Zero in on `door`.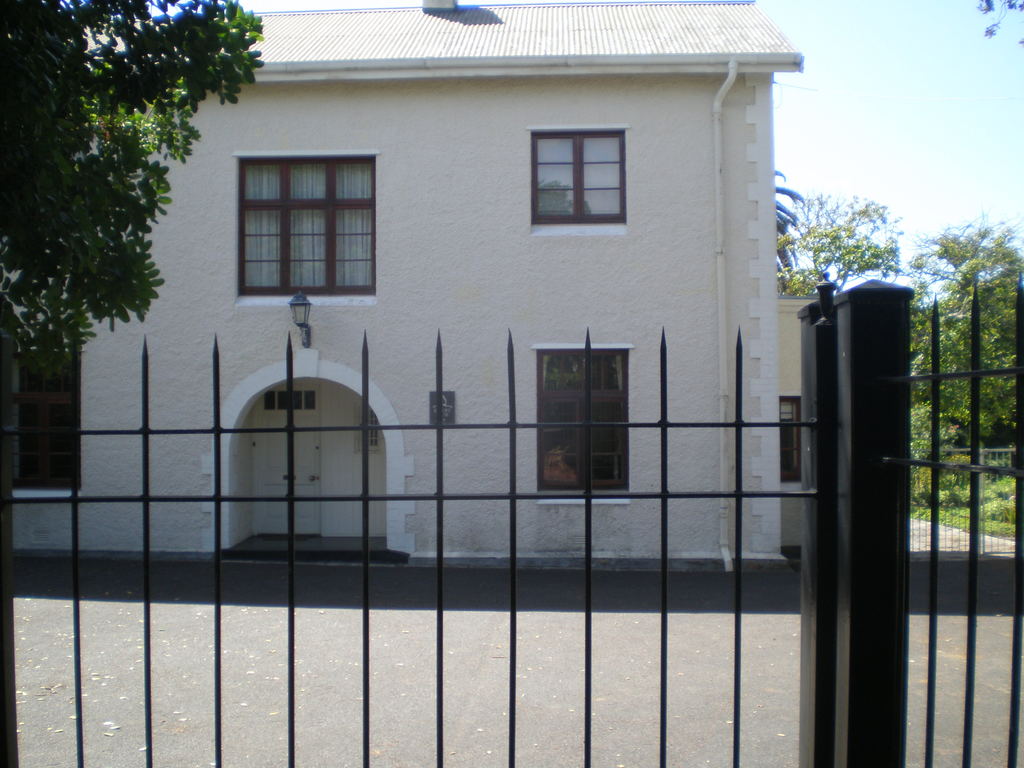
Zeroed in: {"left": 260, "top": 412, "right": 319, "bottom": 532}.
